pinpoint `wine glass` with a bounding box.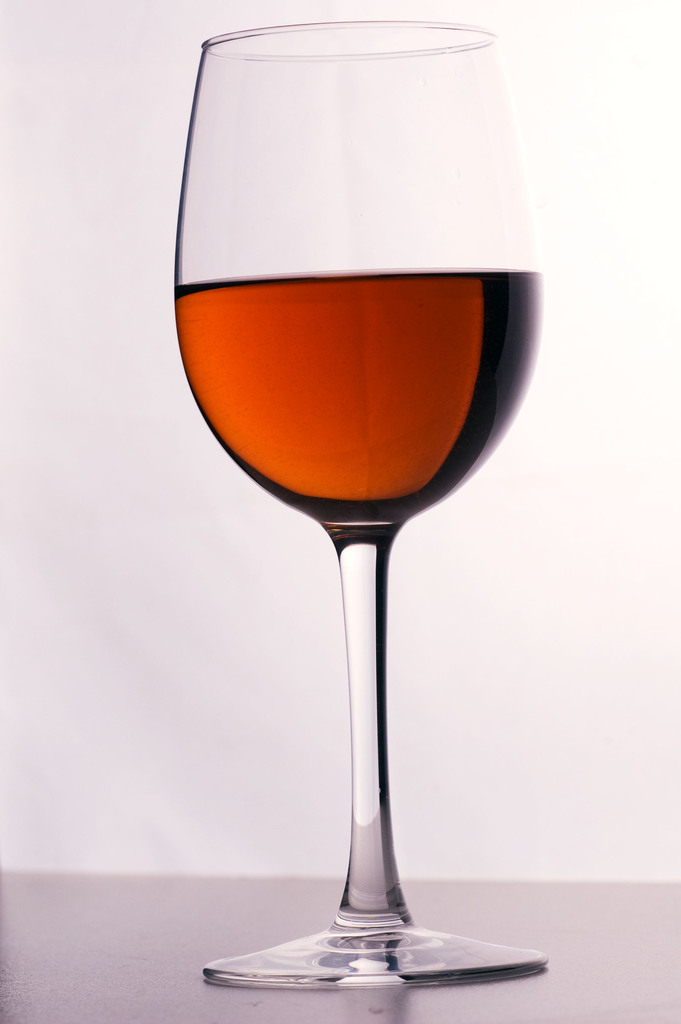
<box>176,19,544,990</box>.
